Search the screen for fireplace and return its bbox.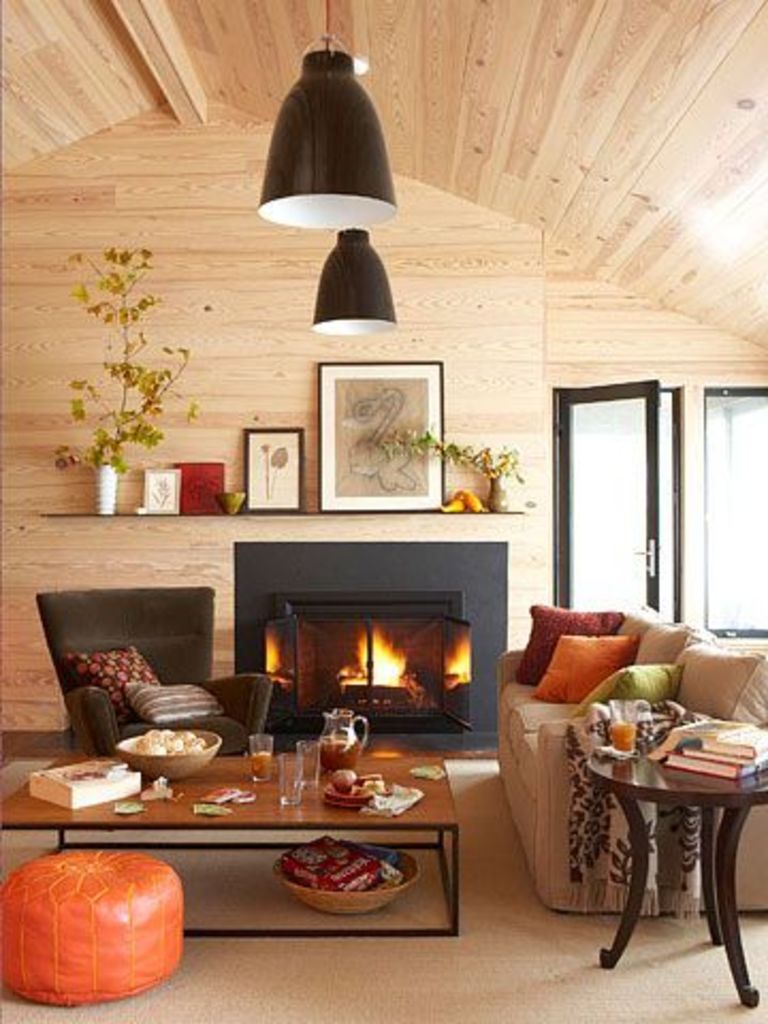
Found: 213/535/527/777.
